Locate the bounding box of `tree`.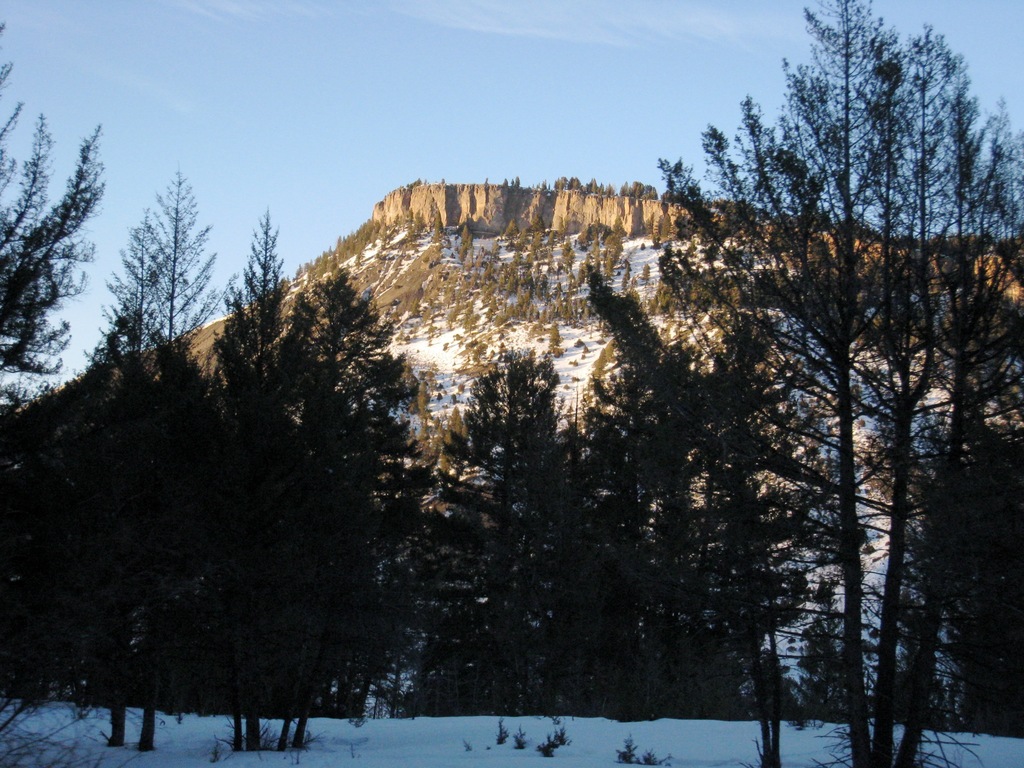
Bounding box: <bbox>190, 210, 335, 763</bbox>.
